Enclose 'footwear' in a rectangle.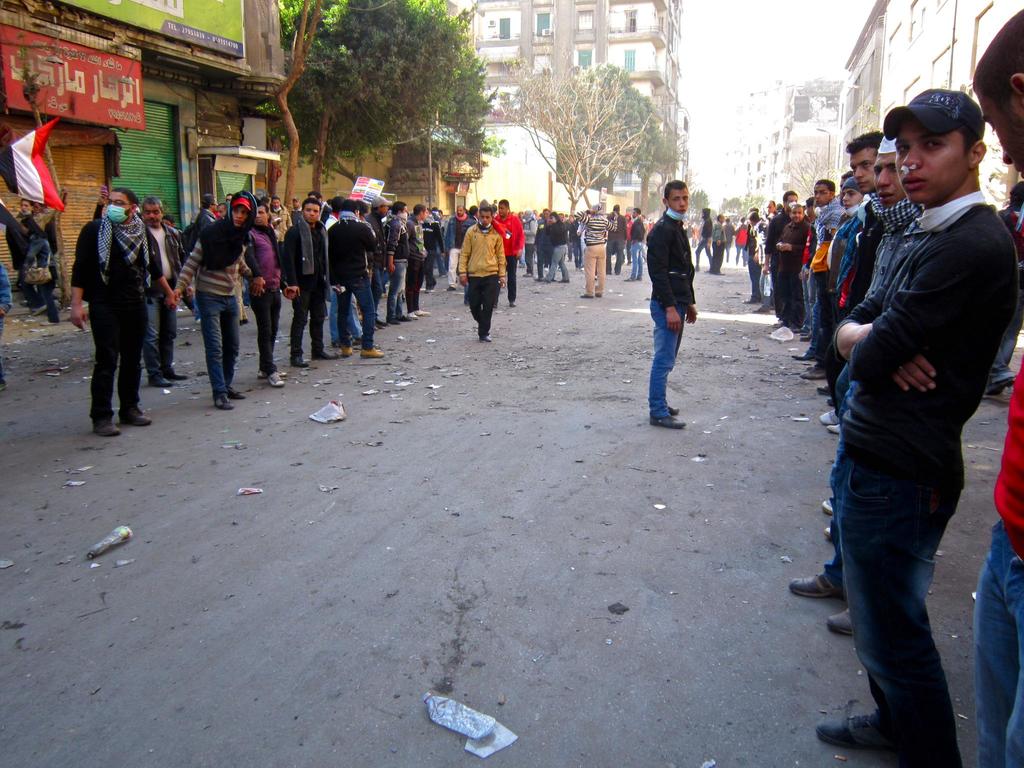
(825, 608, 852, 635).
